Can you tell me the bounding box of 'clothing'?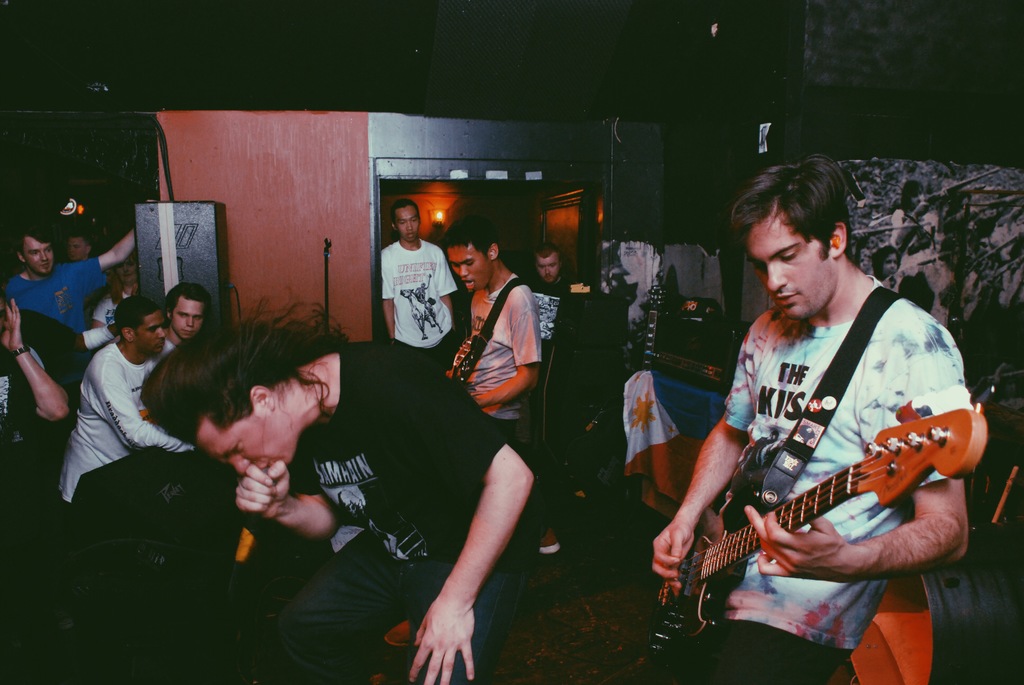
{"x1": 1, "y1": 250, "x2": 110, "y2": 372}.
